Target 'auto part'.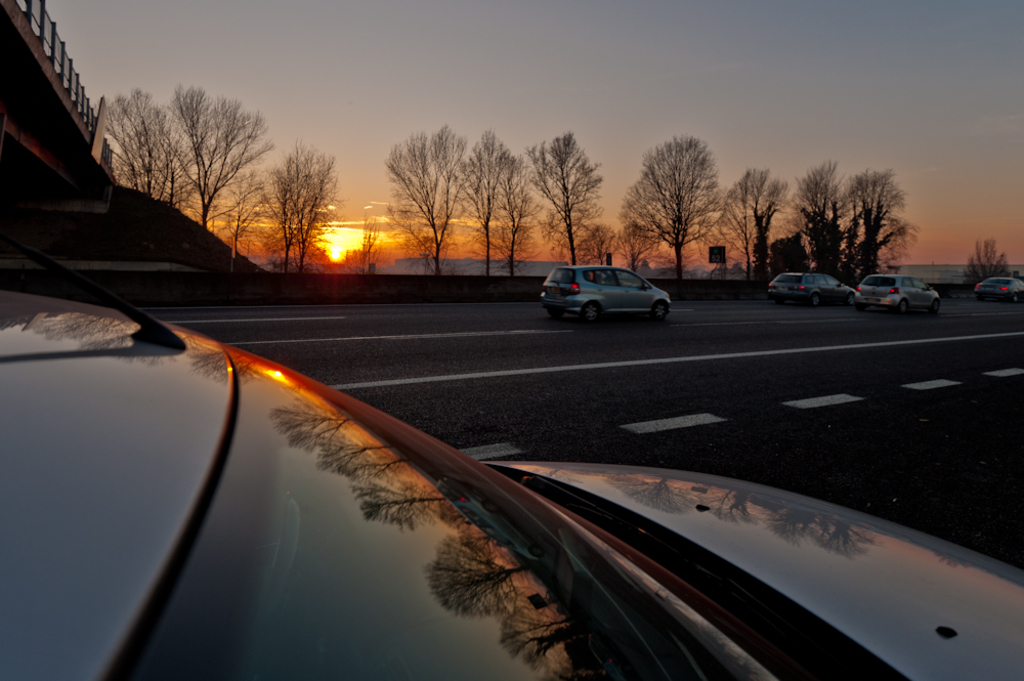
Target region: 34 295 931 669.
